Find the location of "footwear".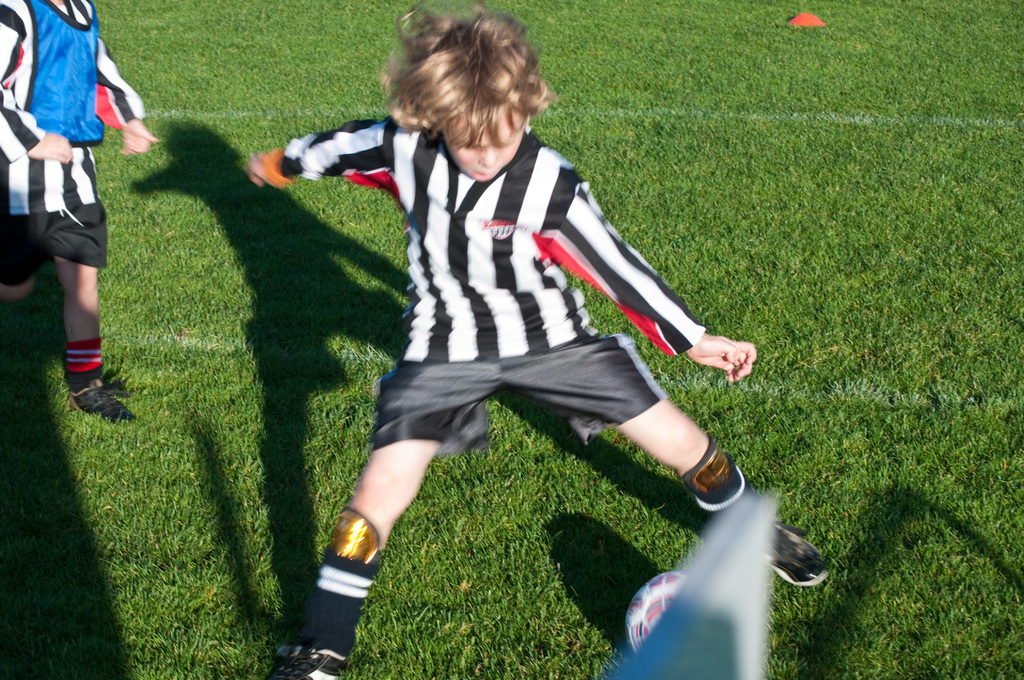
Location: 67,379,141,422.
